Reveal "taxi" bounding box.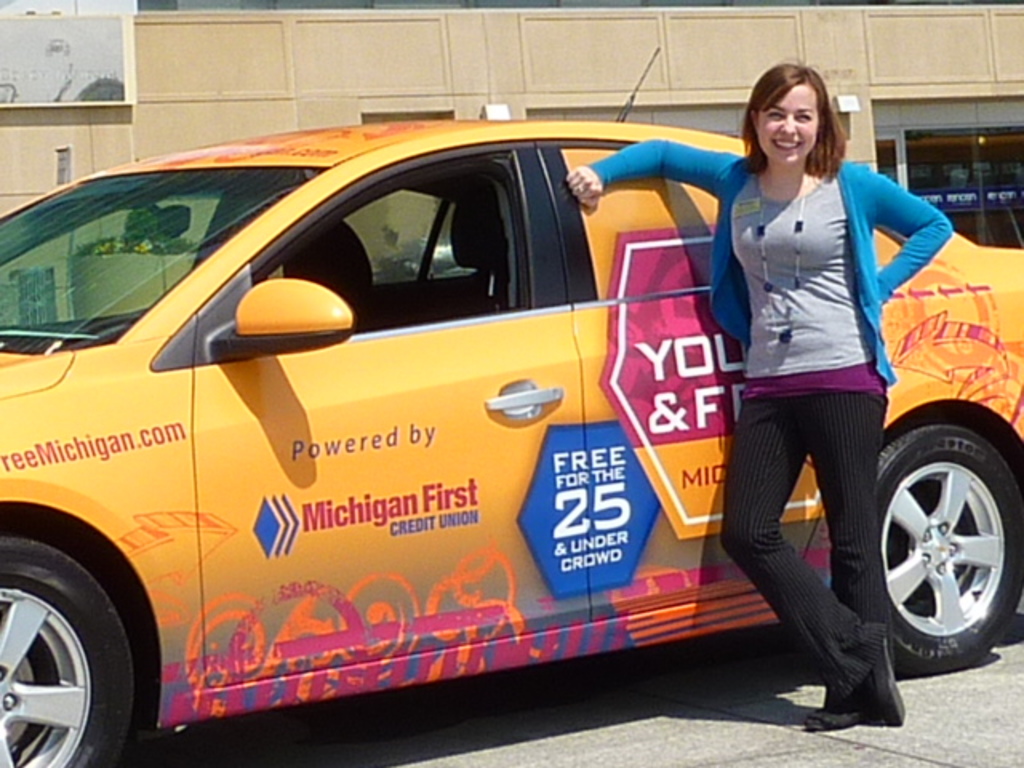
Revealed: <region>22, 136, 910, 744</region>.
